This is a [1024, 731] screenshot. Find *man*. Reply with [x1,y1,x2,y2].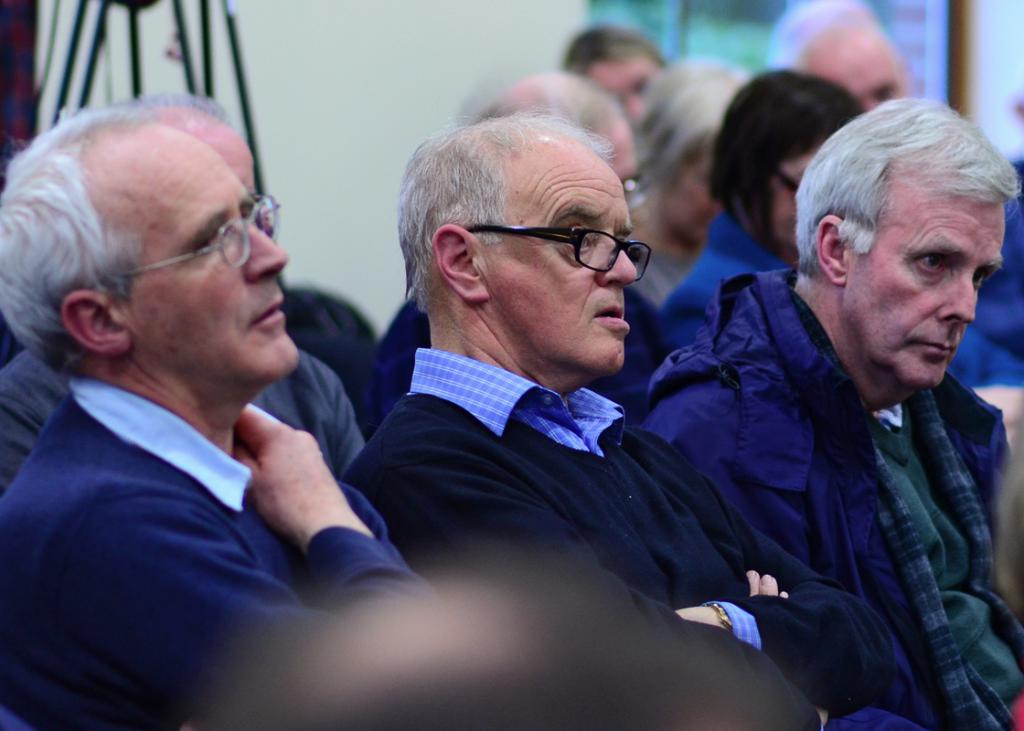
[184,543,810,730].
